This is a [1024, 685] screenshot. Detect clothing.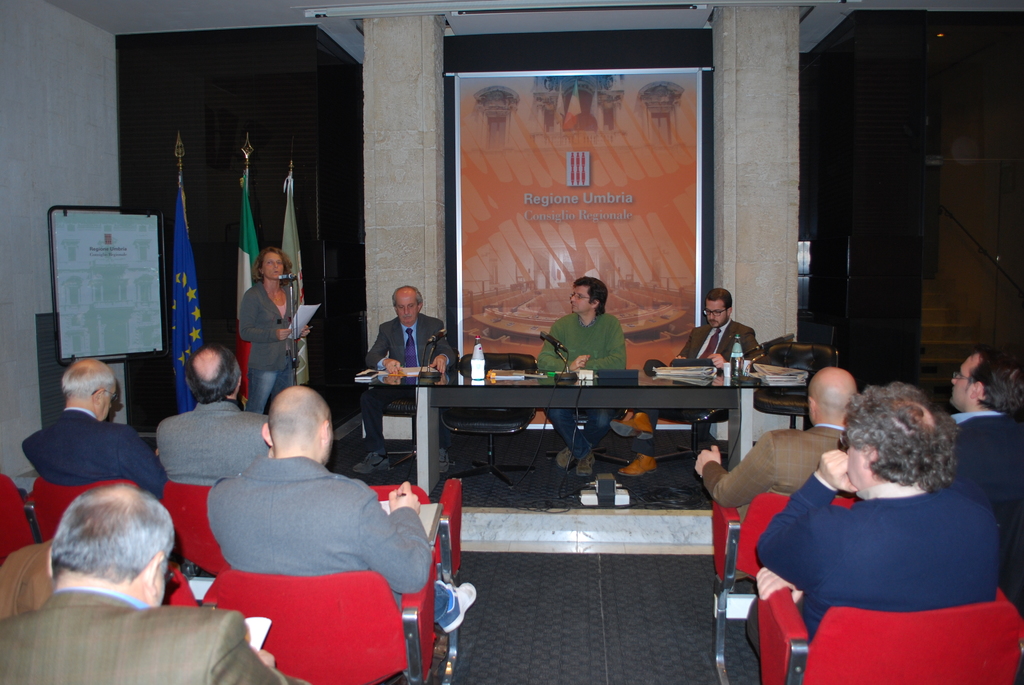
box=[536, 308, 627, 461].
